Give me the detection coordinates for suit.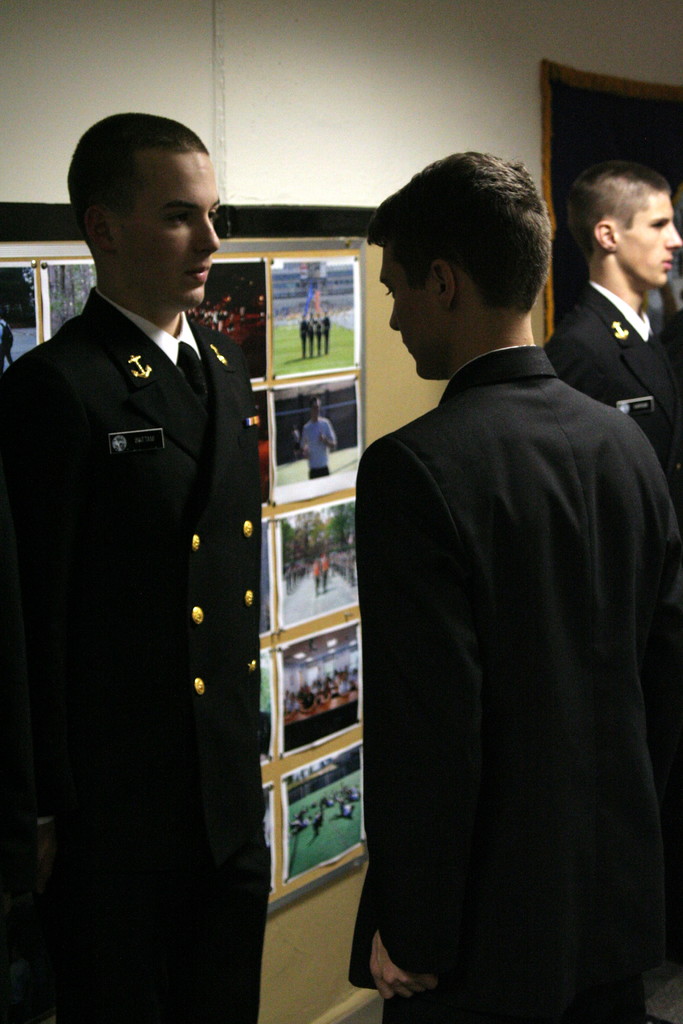
locate(0, 287, 272, 1023).
